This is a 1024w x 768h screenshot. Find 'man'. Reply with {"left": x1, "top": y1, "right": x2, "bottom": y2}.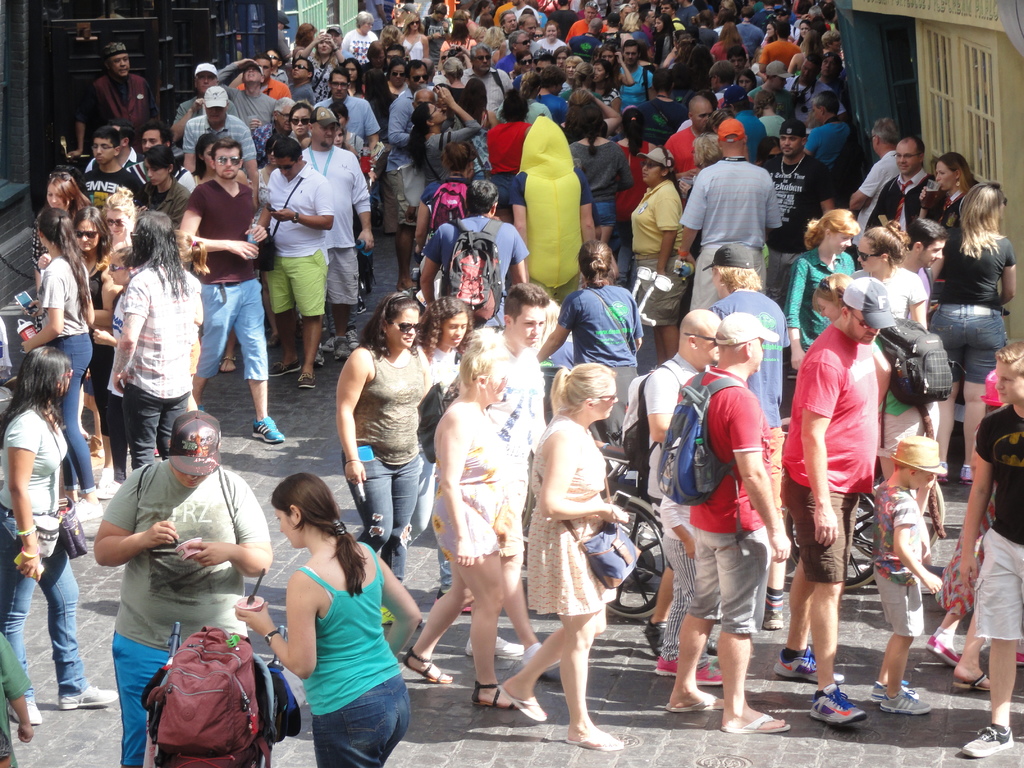
{"left": 180, "top": 81, "right": 259, "bottom": 184}.
